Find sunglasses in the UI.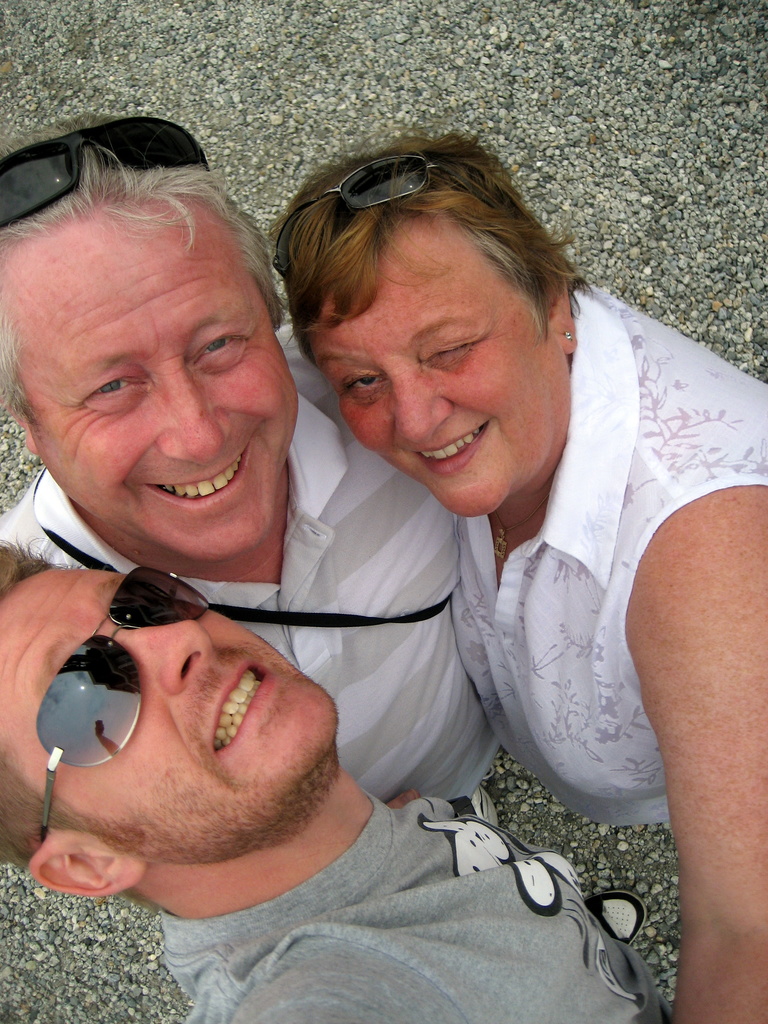
UI element at pyautogui.locateOnScreen(0, 114, 209, 230).
